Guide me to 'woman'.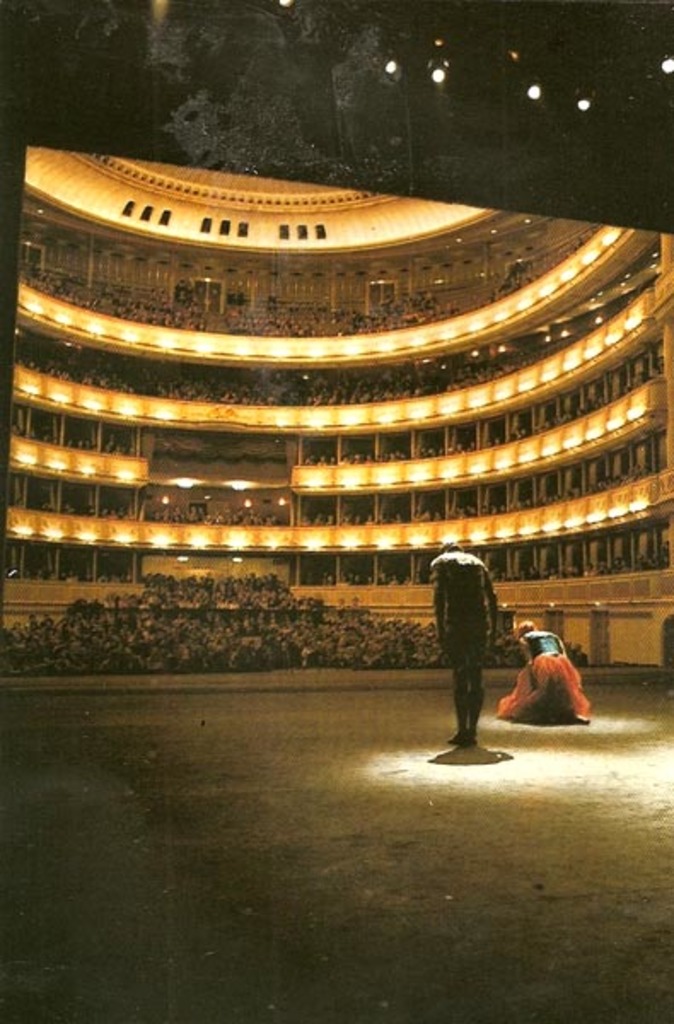
Guidance: [498,620,590,722].
